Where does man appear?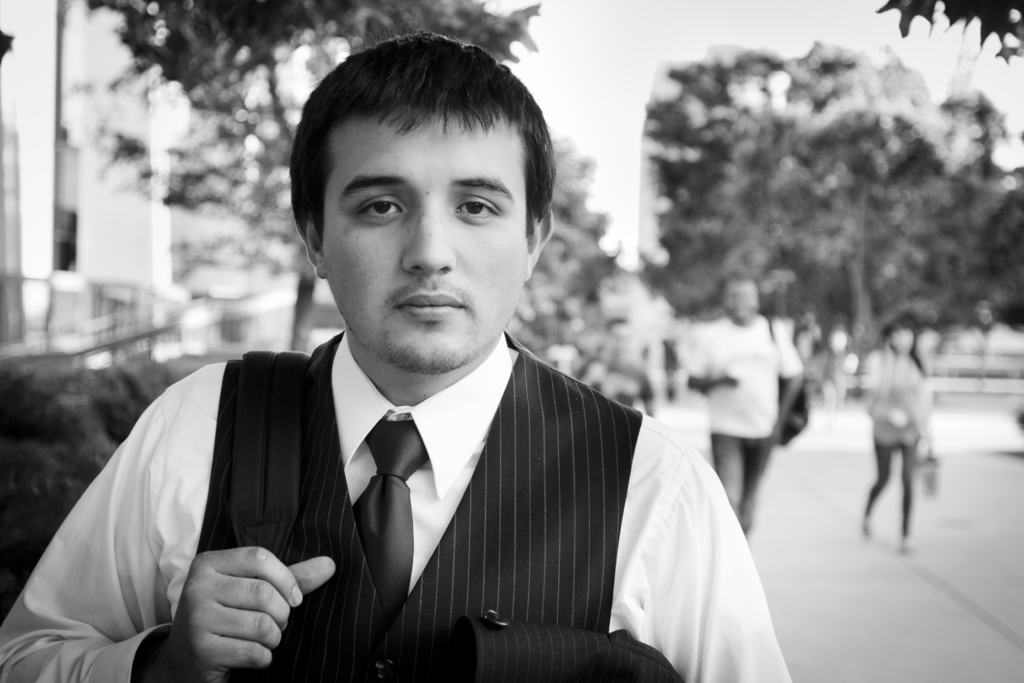
Appears at (left=687, top=273, right=804, bottom=542).
